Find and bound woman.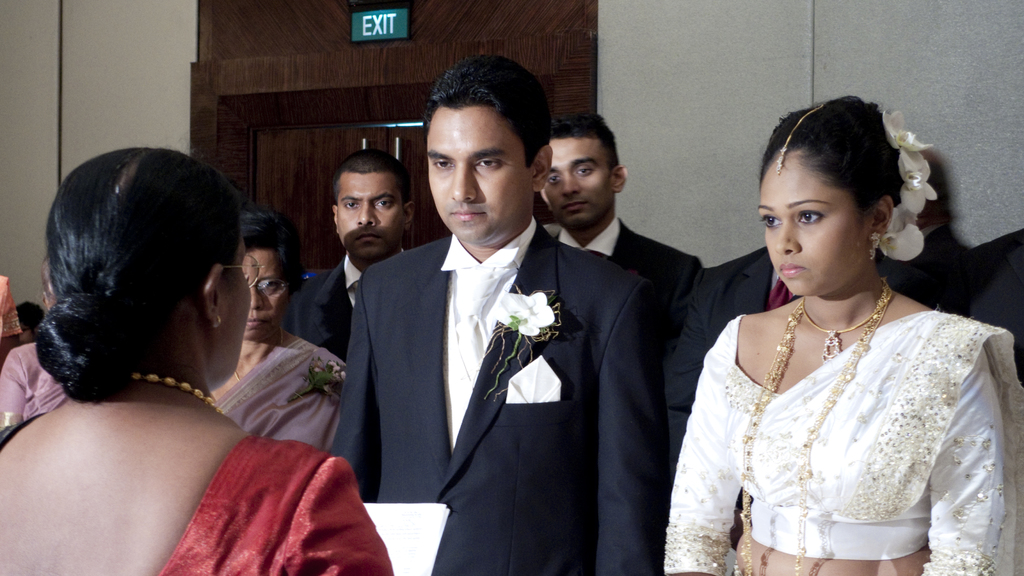
Bound: l=209, t=205, r=353, b=449.
